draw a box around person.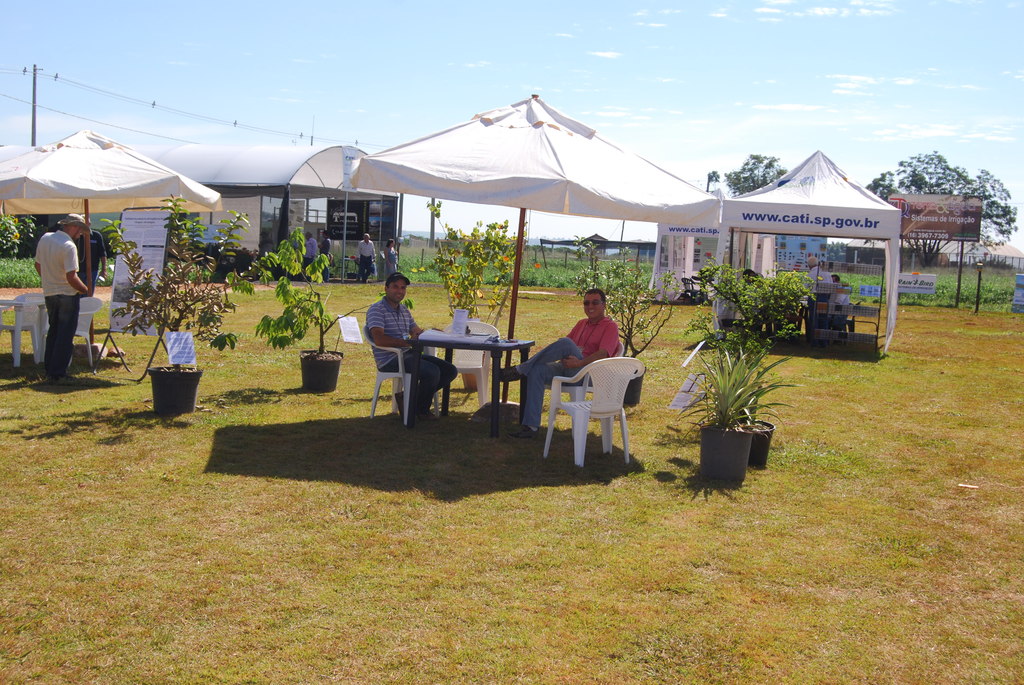
bbox=(357, 233, 376, 284).
